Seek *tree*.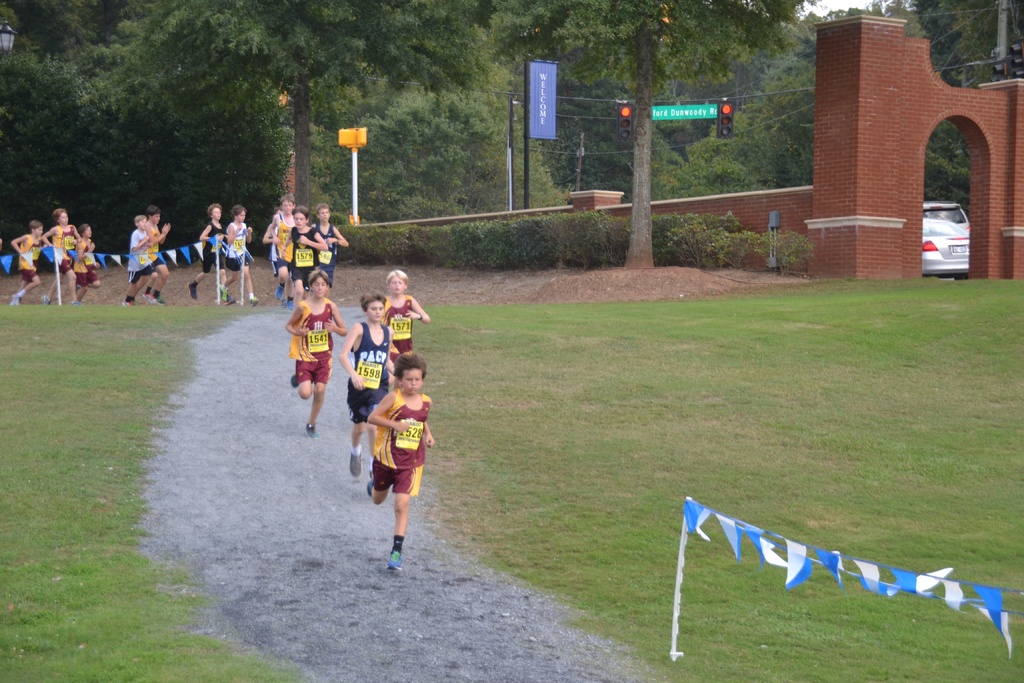
box=[532, 60, 674, 193].
